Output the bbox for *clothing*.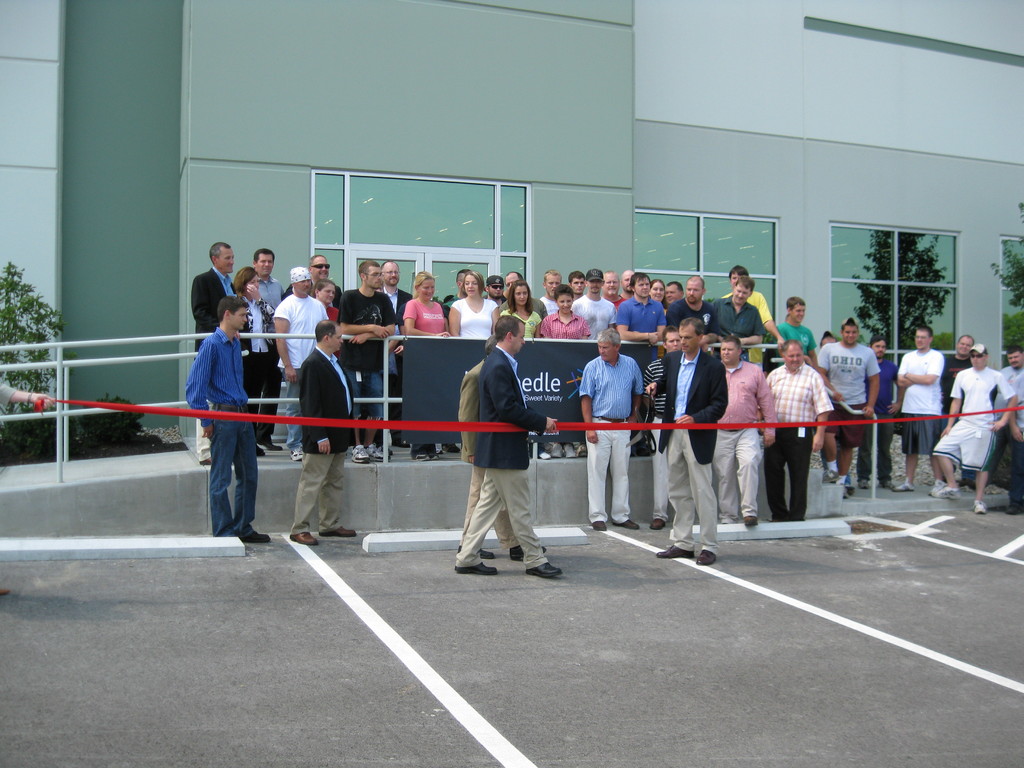
l=938, t=349, r=970, b=409.
